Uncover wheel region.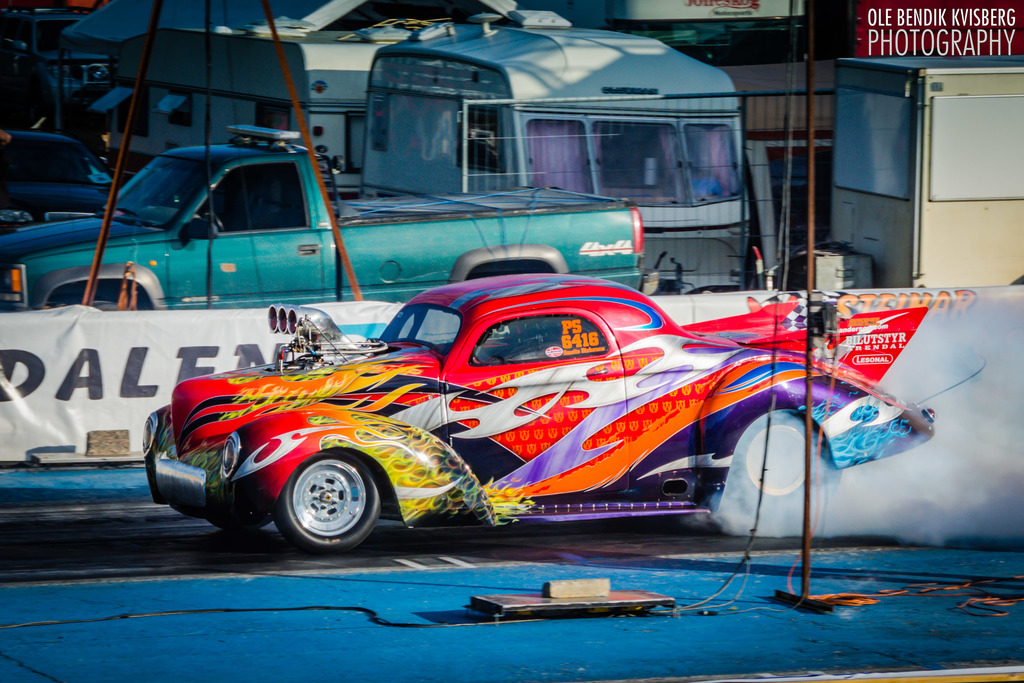
Uncovered: x1=209, y1=506, x2=273, y2=532.
